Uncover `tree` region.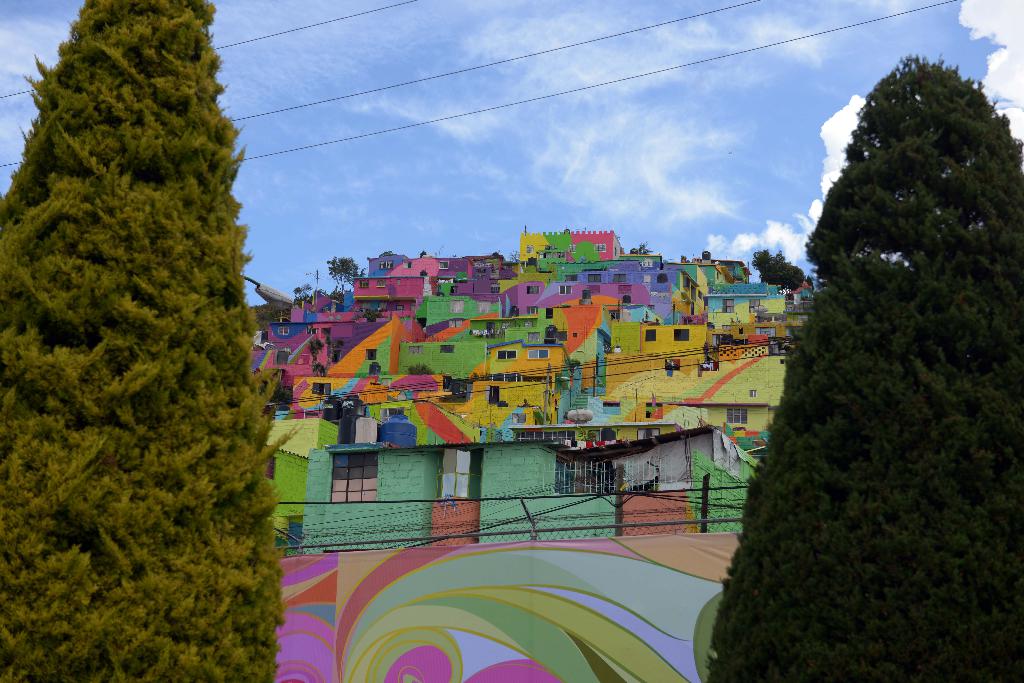
Uncovered: select_region(701, 49, 1023, 682).
